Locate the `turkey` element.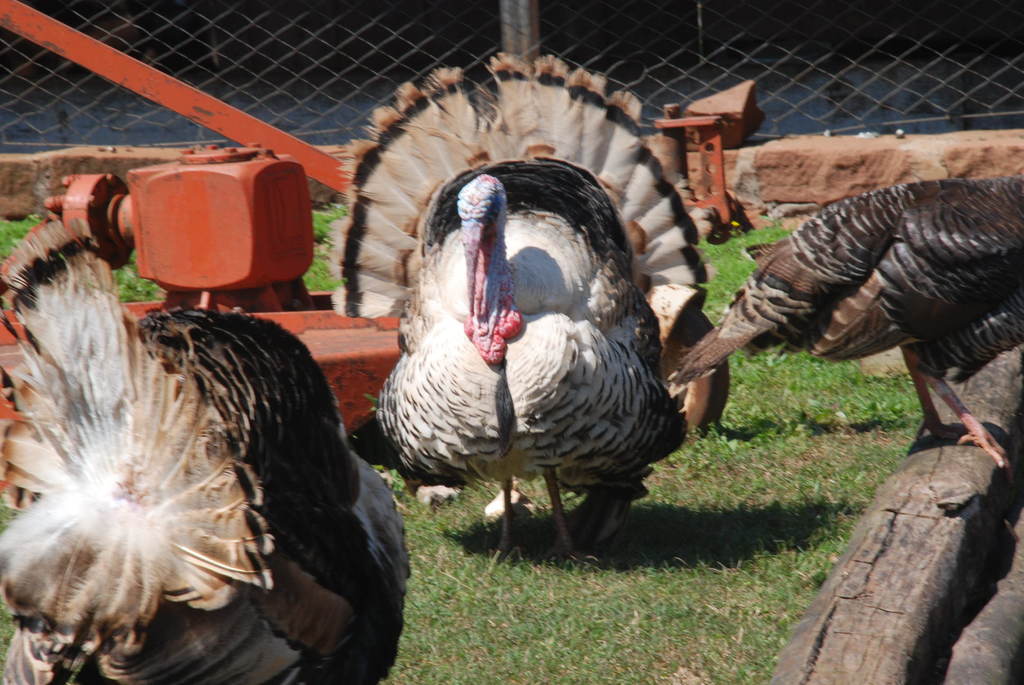
Element bbox: box(665, 174, 1023, 485).
